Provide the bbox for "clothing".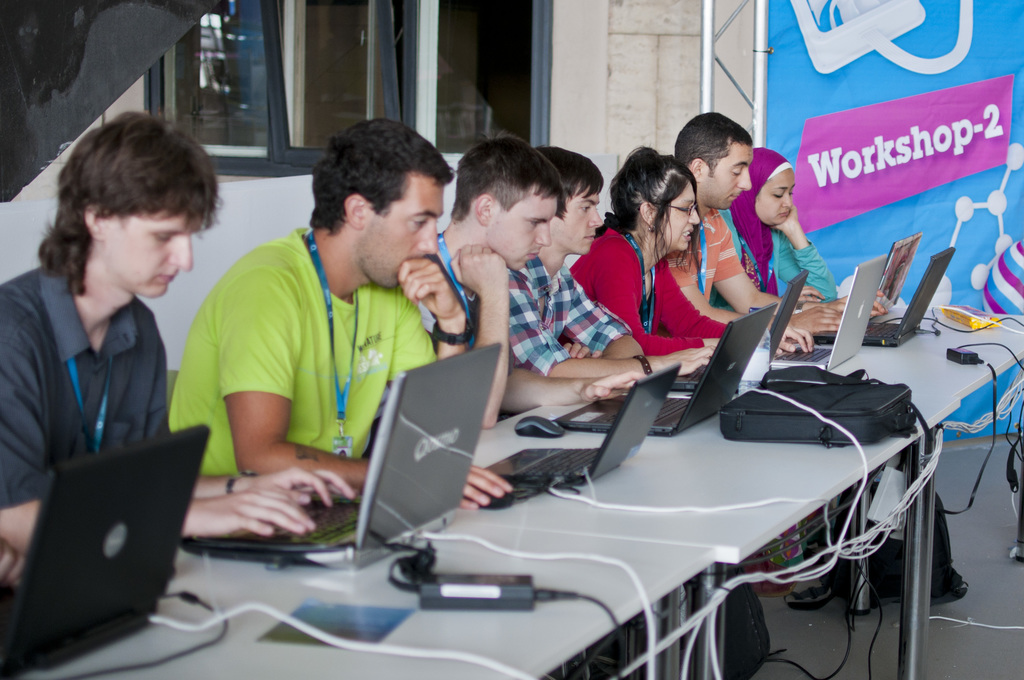
bbox=[659, 204, 744, 324].
